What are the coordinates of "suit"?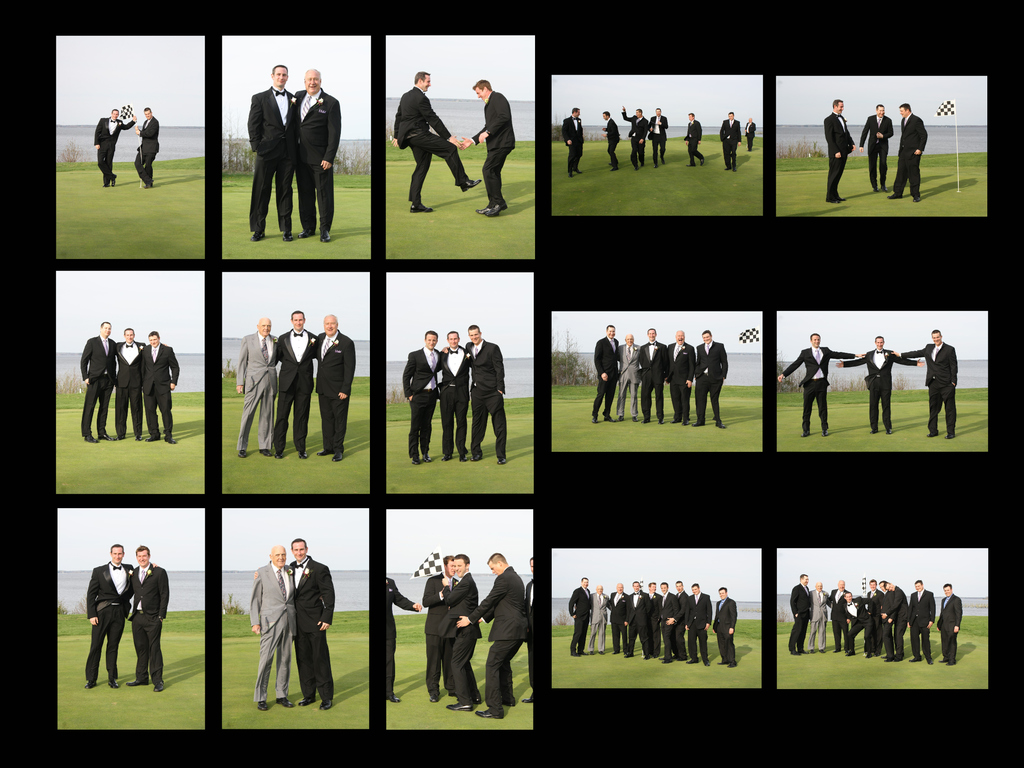
box=[133, 564, 169, 683].
